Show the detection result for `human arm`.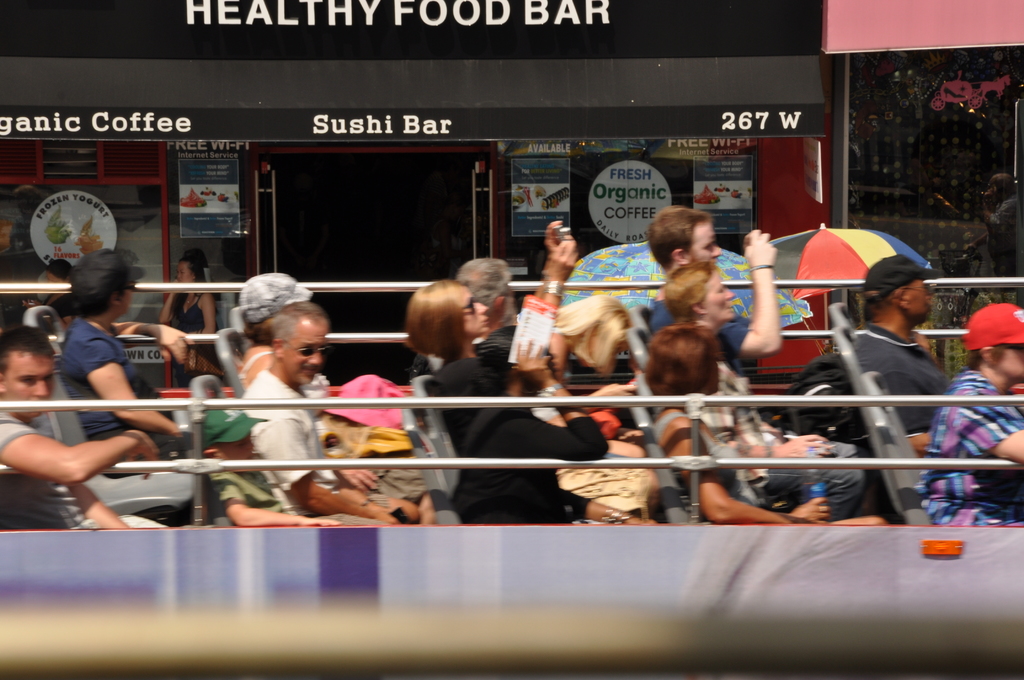
[left=519, top=229, right=584, bottom=353].
